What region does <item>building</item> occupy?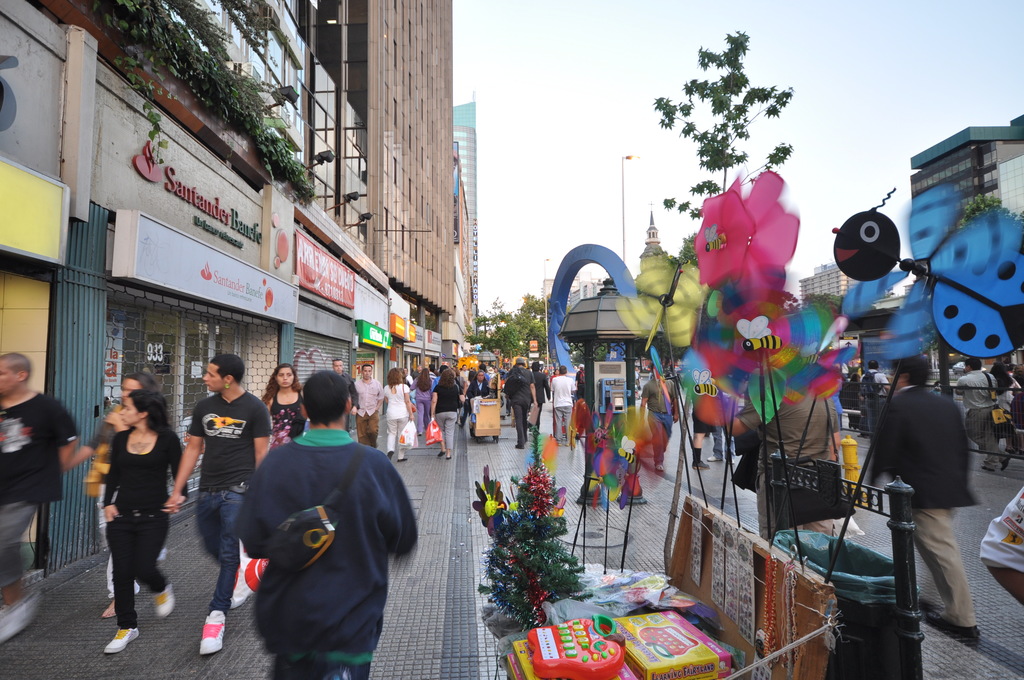
bbox=(454, 89, 479, 366).
